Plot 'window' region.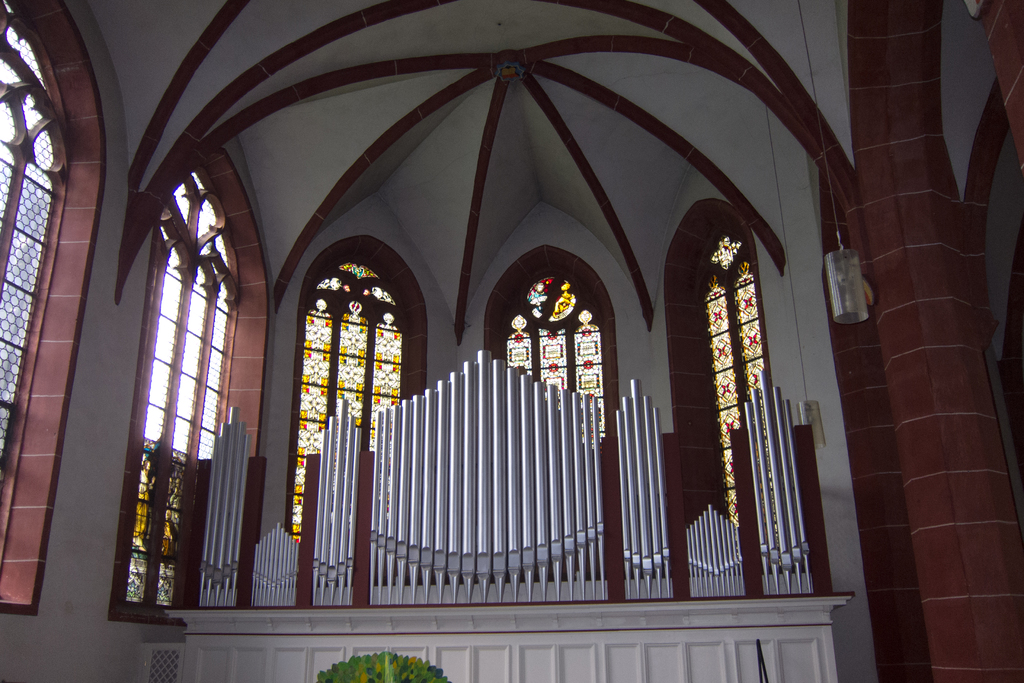
Plotted at left=286, top=233, right=430, bottom=545.
